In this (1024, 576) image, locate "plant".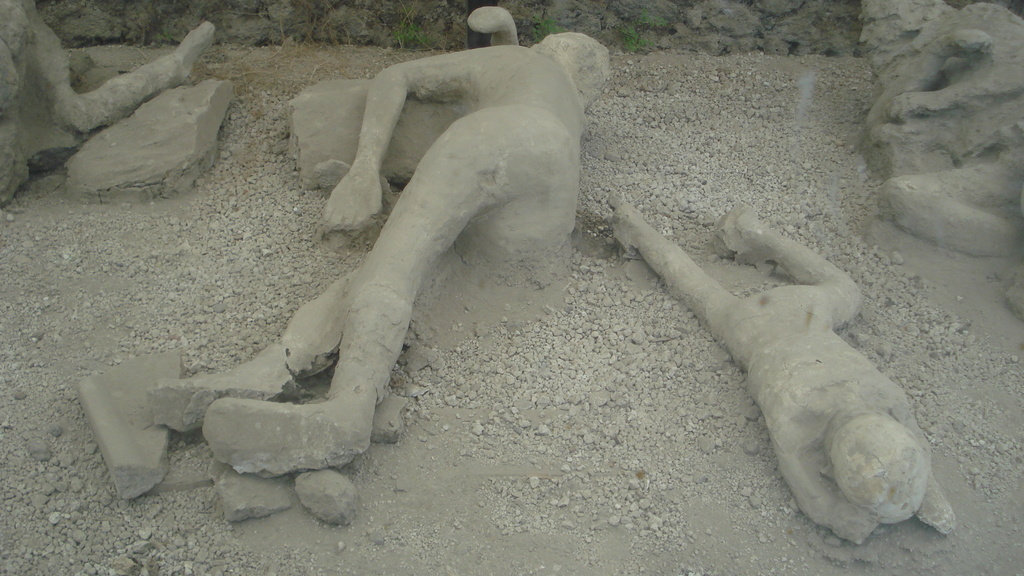
Bounding box: (641,6,666,33).
